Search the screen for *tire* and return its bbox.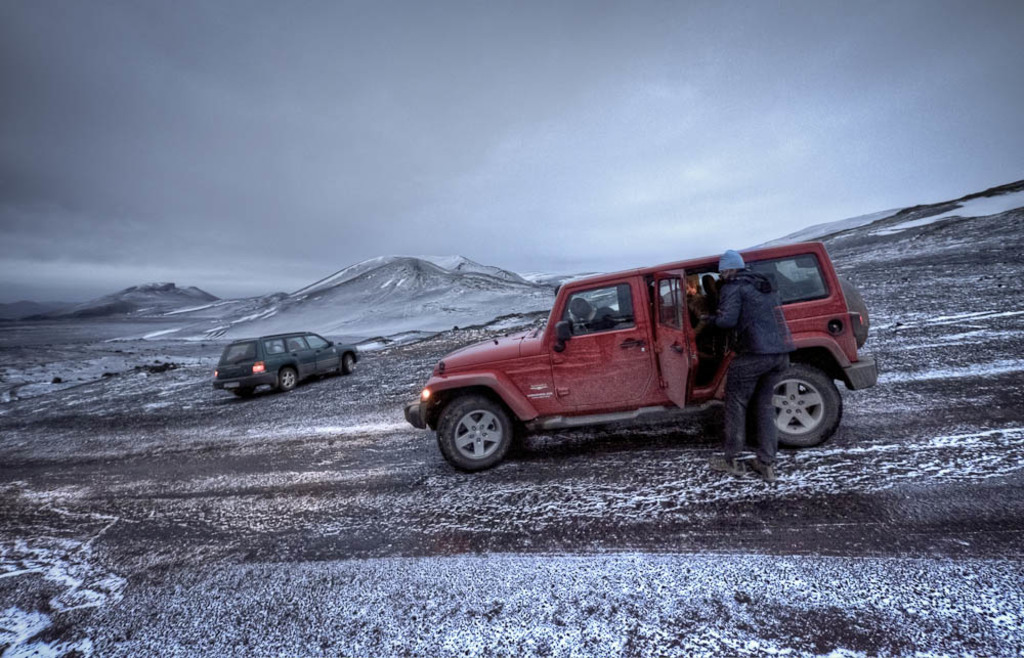
Found: pyautogui.locateOnScreen(432, 390, 529, 476).
